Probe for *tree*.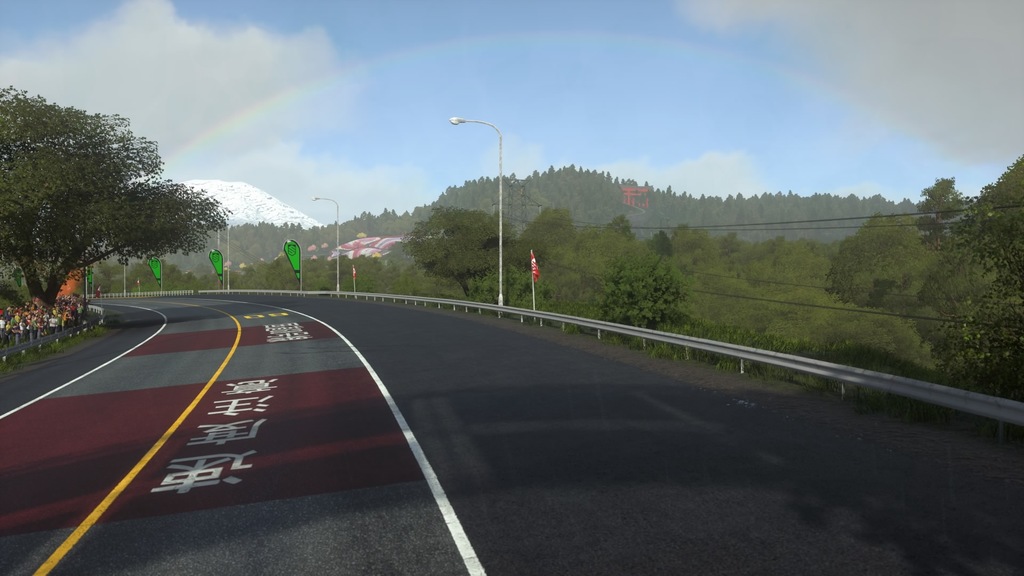
Probe result: <region>352, 239, 387, 292</region>.
